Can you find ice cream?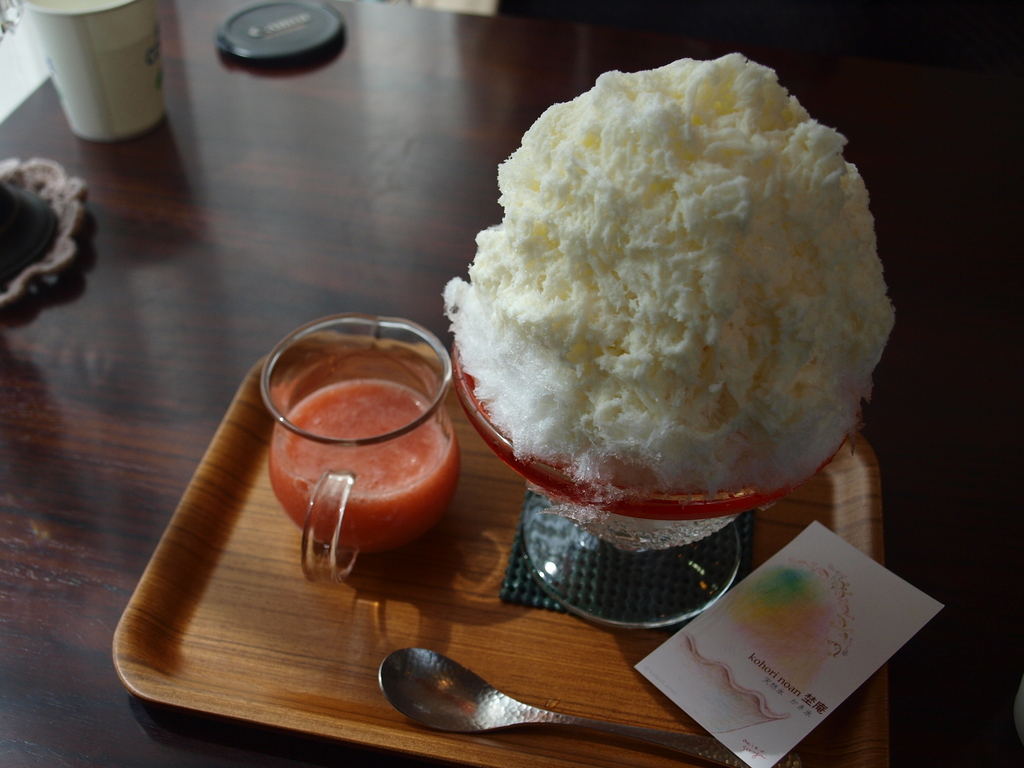
Yes, bounding box: (444,54,918,541).
